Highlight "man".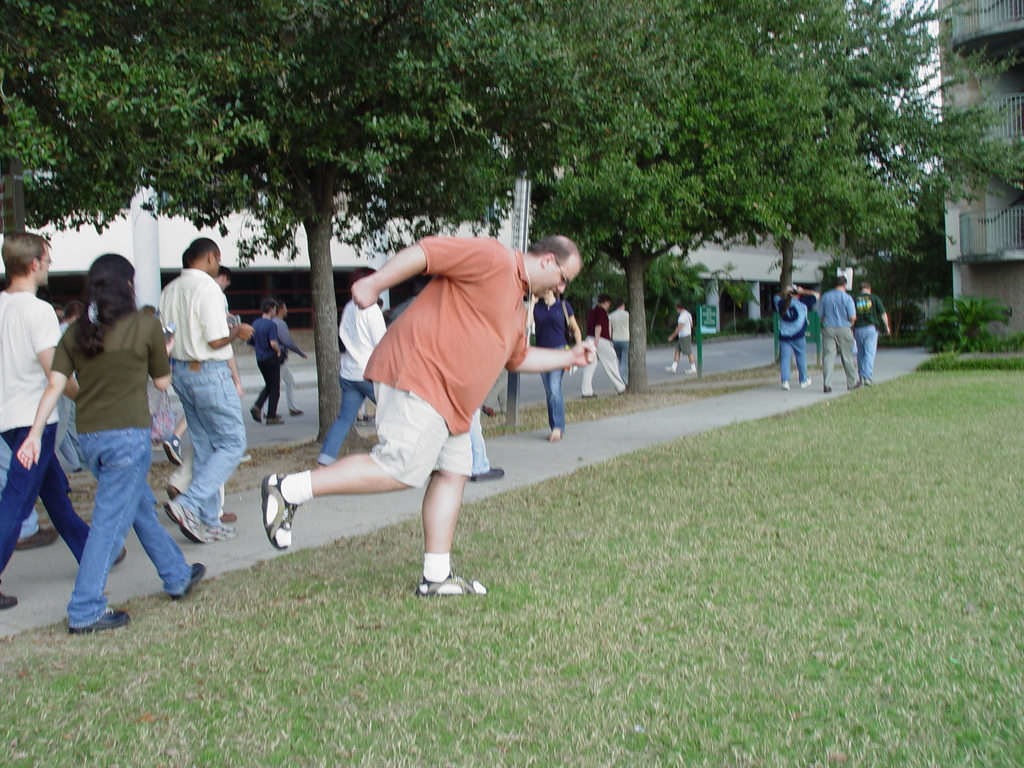
Highlighted region: crop(253, 297, 282, 424).
